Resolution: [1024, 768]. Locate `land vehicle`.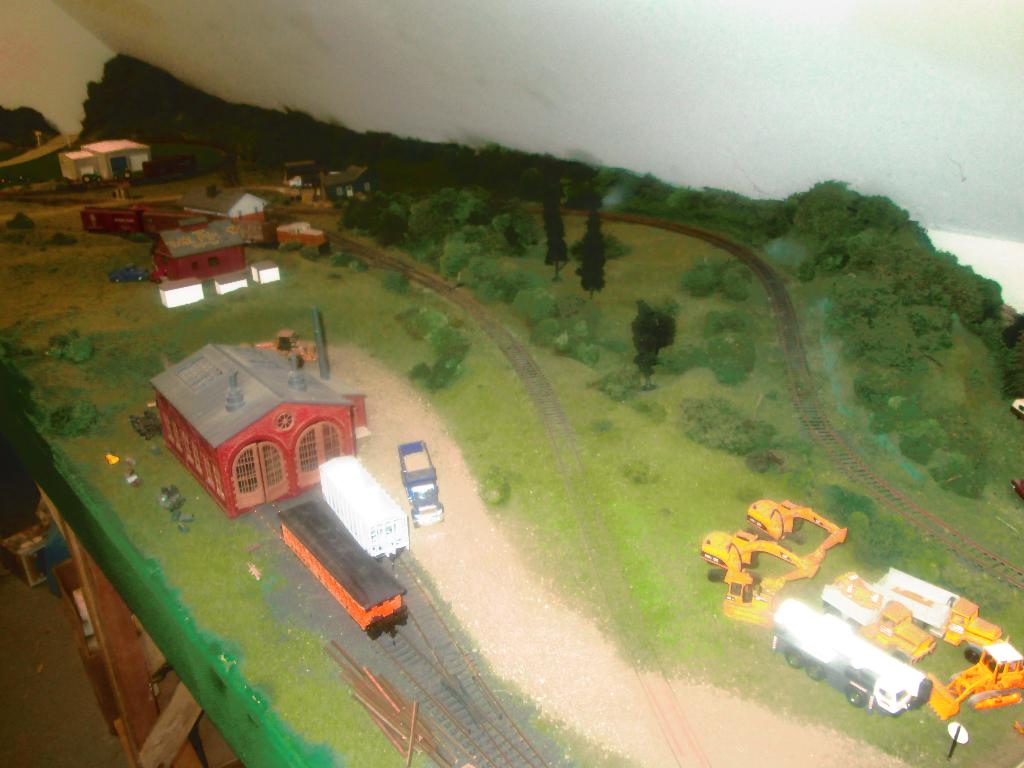
246,326,313,362.
